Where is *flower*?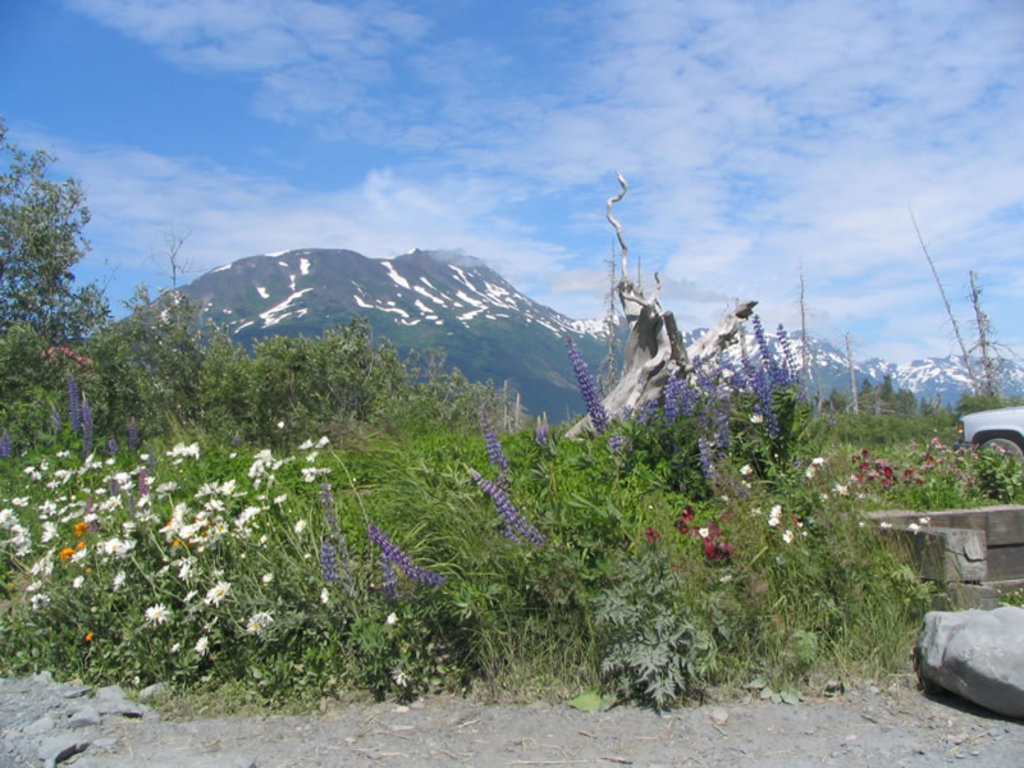
<bbox>751, 503, 764, 517</bbox>.
